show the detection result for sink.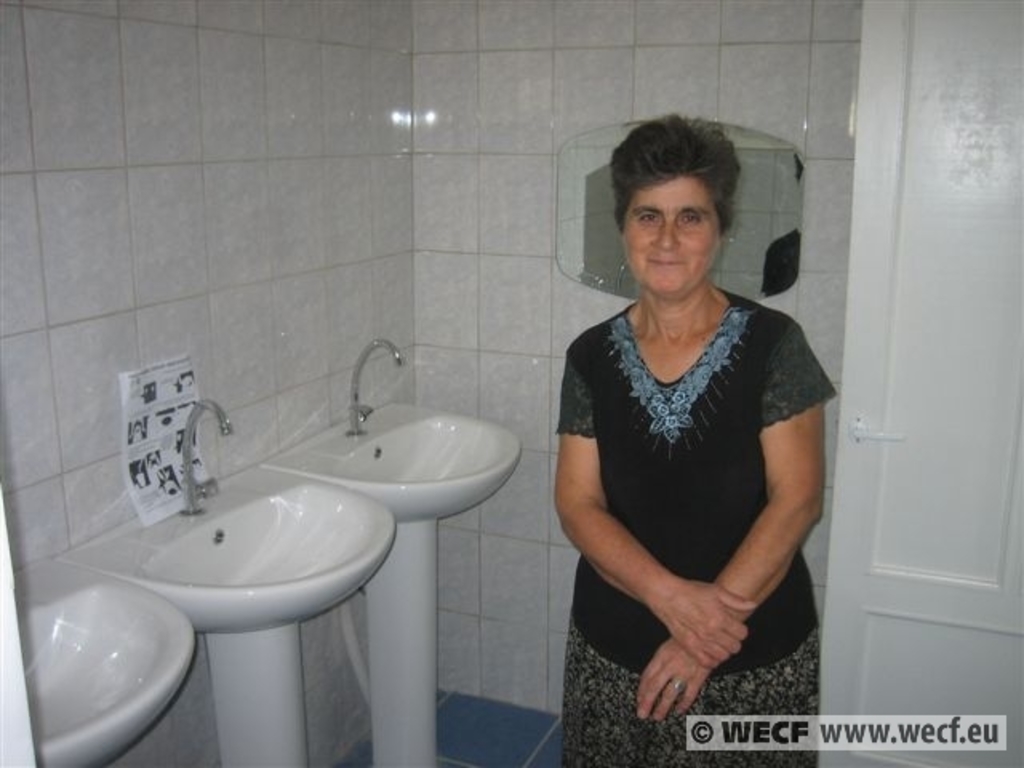
left=259, top=336, right=523, bottom=766.
